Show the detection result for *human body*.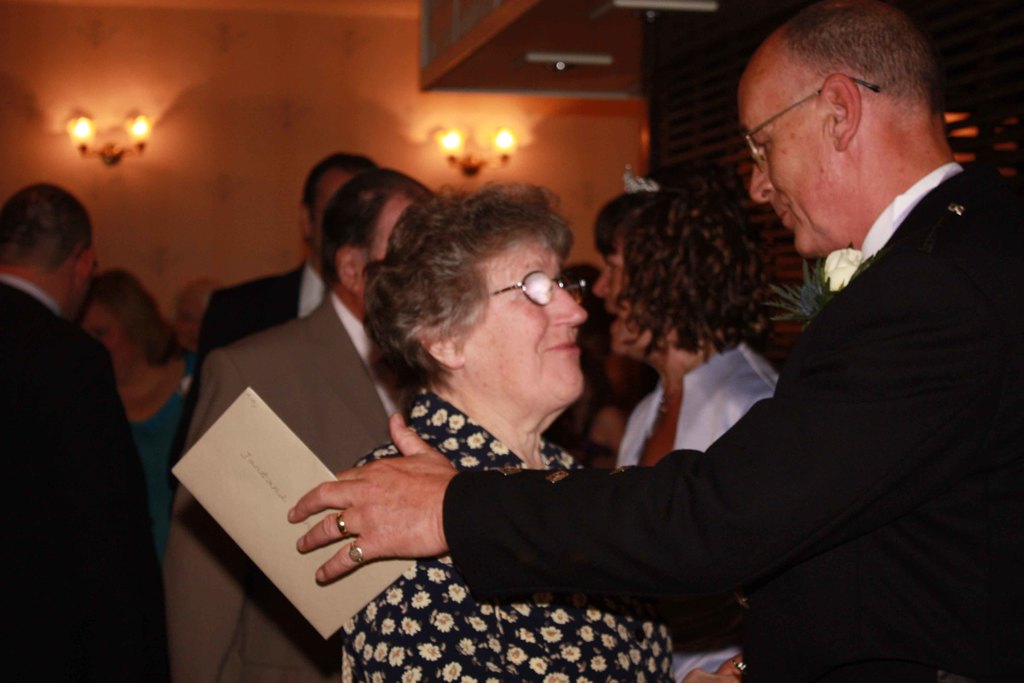
(0, 278, 157, 682).
